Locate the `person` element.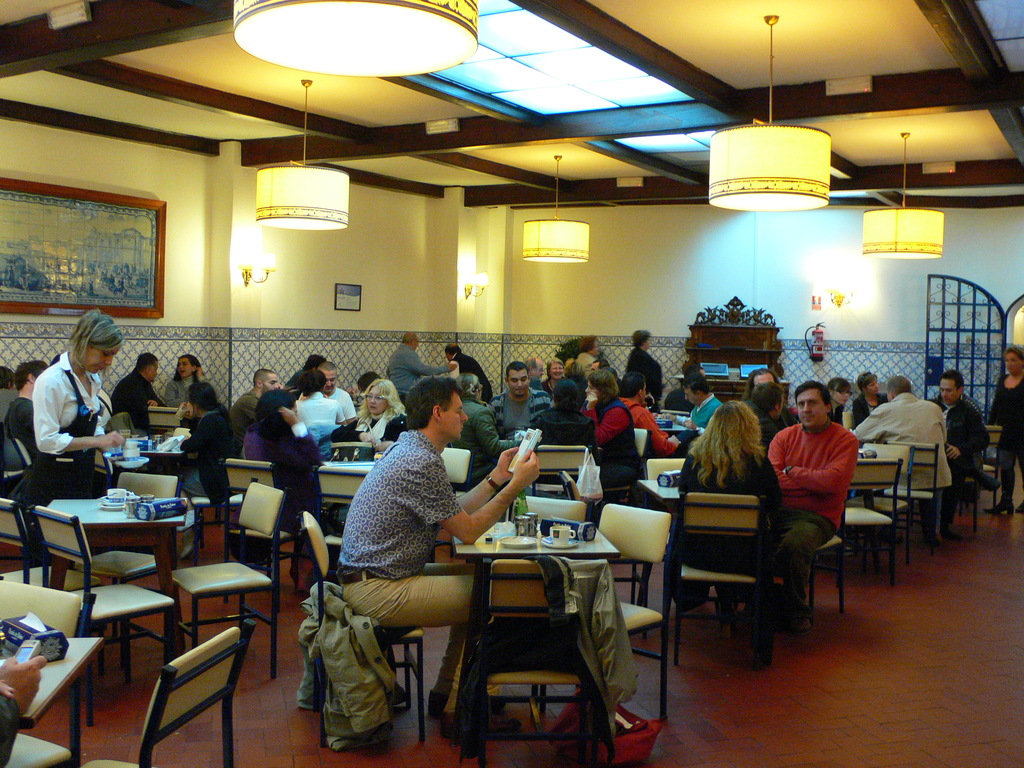
Element bbox: left=740, top=364, right=767, bottom=396.
